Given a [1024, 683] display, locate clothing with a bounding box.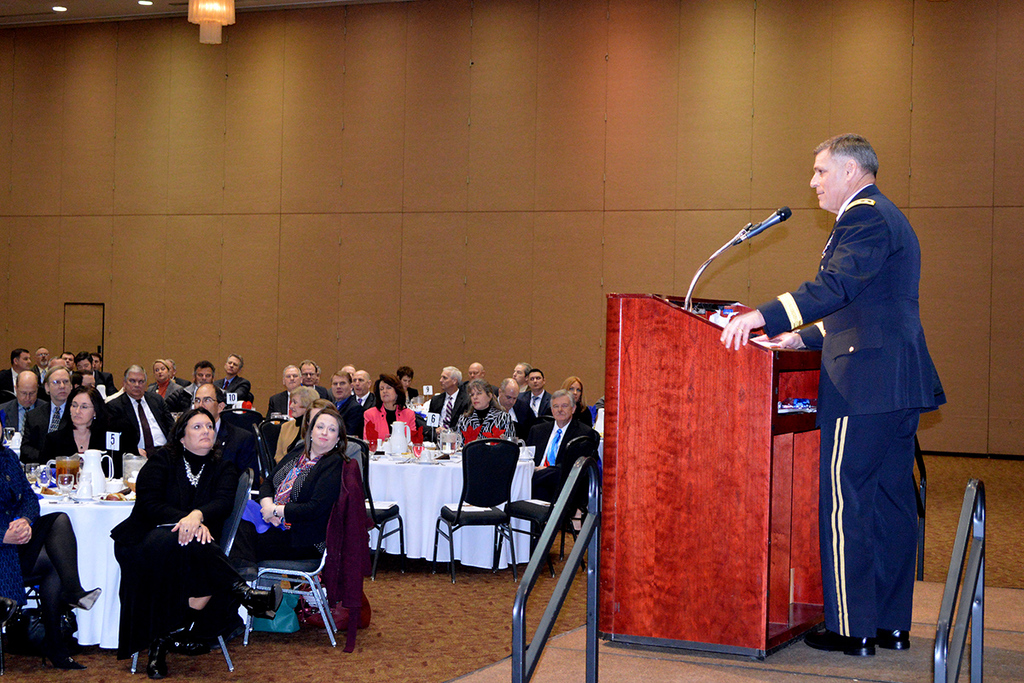
Located: pyautogui.locateOnScreen(22, 400, 70, 474).
